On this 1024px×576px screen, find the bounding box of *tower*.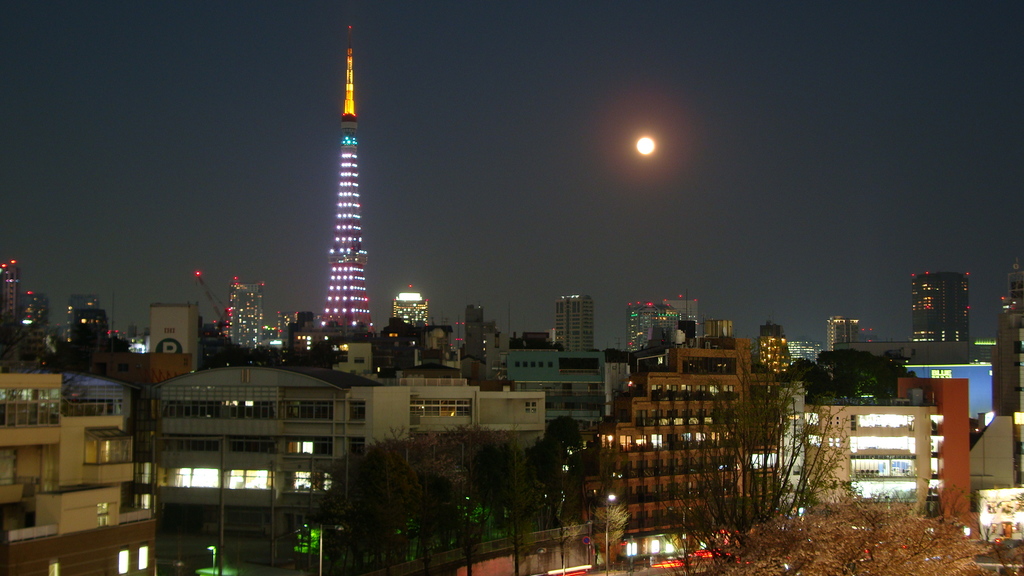
Bounding box: <bbox>232, 282, 266, 348</bbox>.
